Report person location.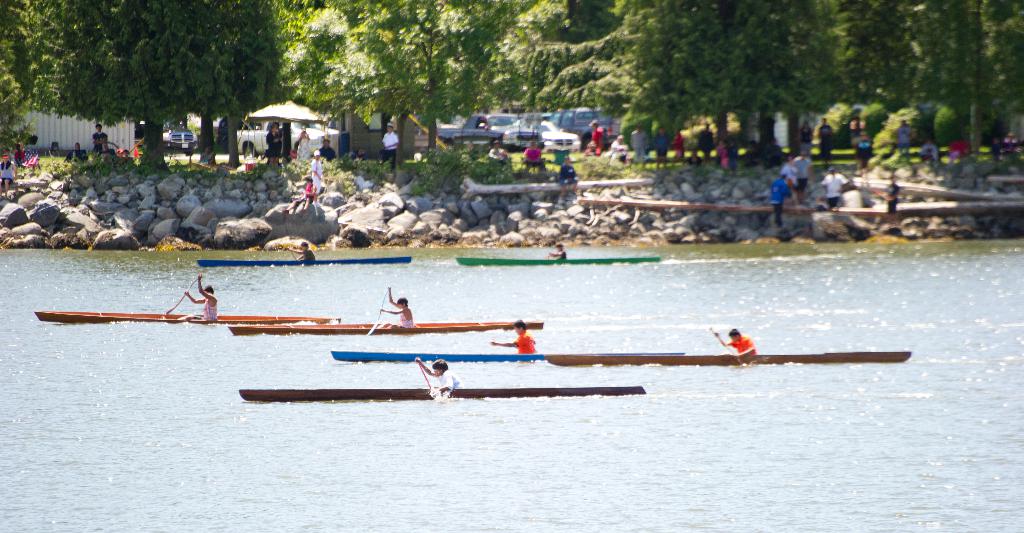
Report: BBox(296, 123, 311, 162).
